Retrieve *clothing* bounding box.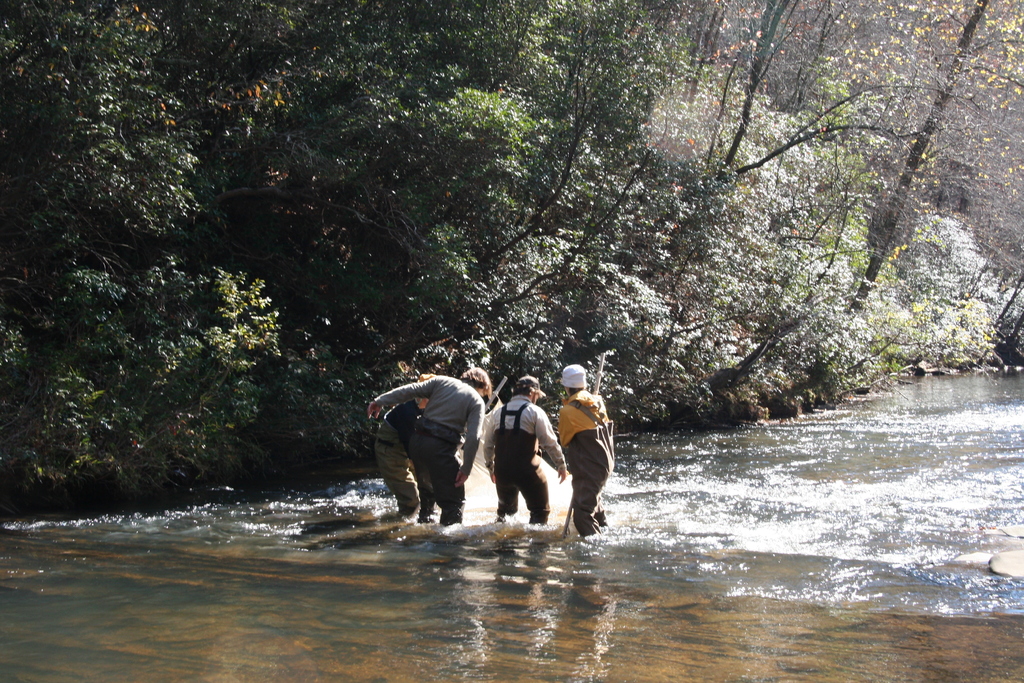
Bounding box: (561, 390, 618, 541).
